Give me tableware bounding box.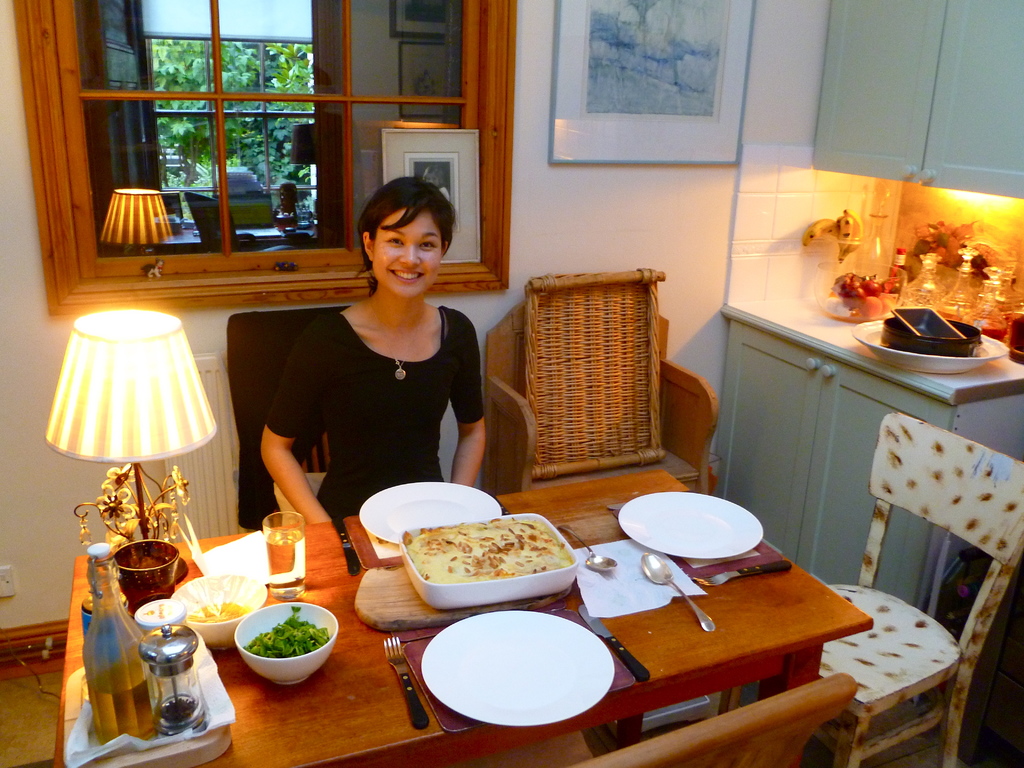
<box>554,522,615,572</box>.
